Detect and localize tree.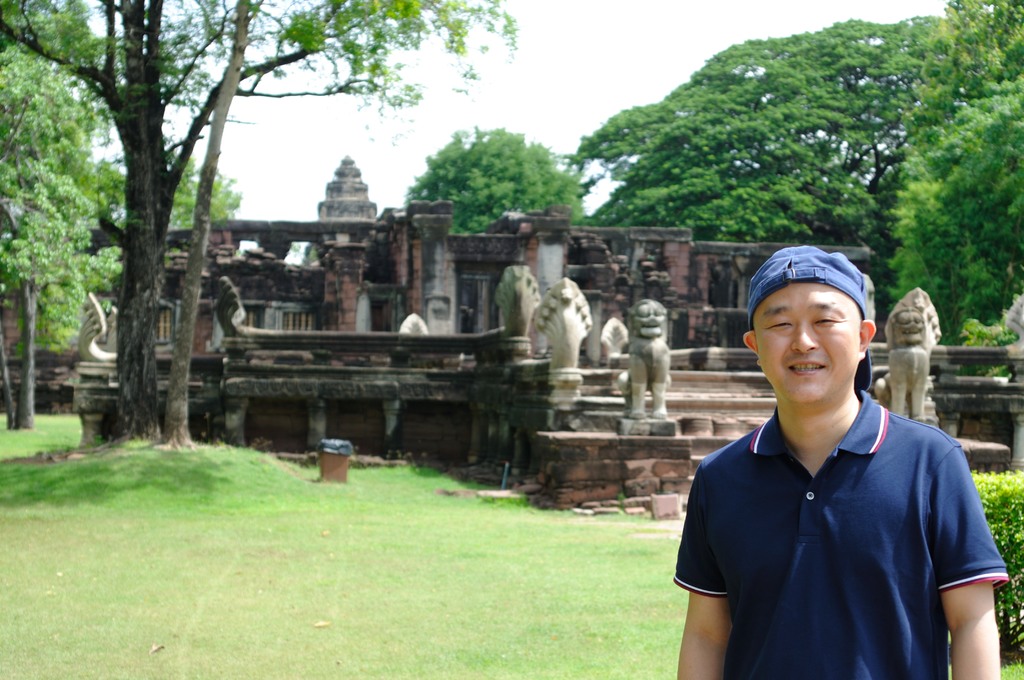
Localized at {"x1": 0, "y1": 1, "x2": 116, "y2": 423}.
